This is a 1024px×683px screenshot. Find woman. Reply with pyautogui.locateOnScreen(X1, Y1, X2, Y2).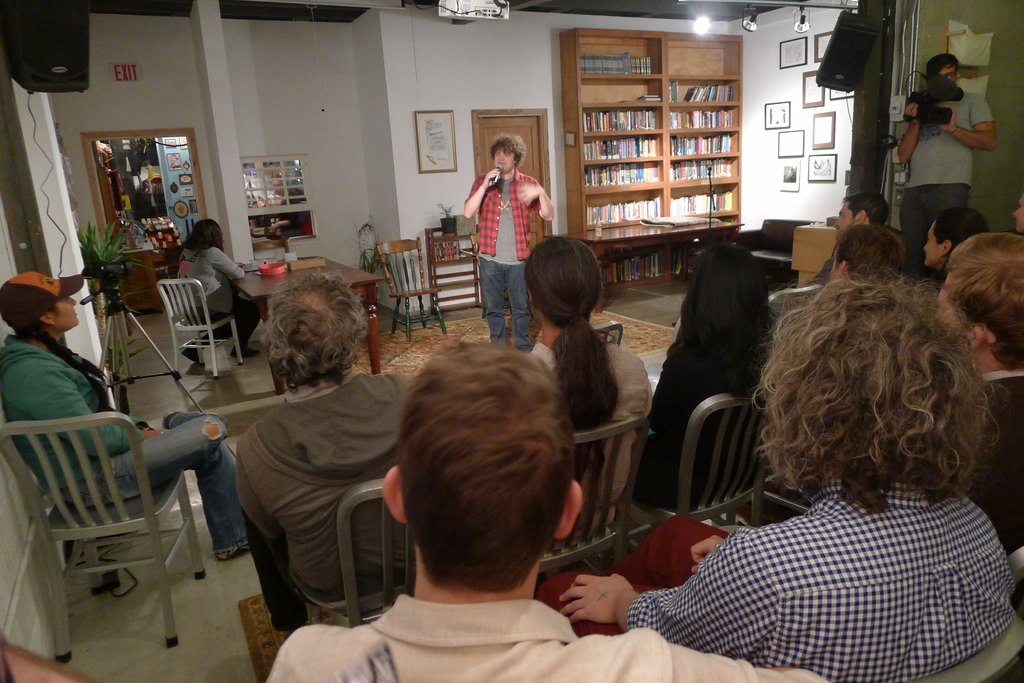
pyautogui.locateOnScreen(0, 277, 246, 556).
